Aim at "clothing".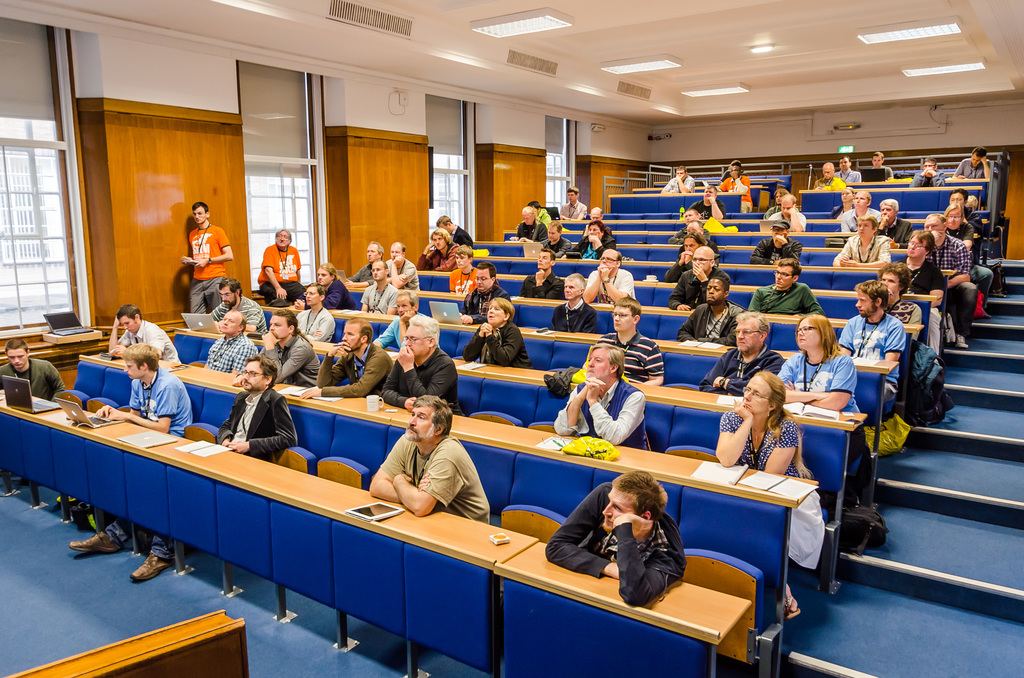
Aimed at box(671, 268, 735, 311).
